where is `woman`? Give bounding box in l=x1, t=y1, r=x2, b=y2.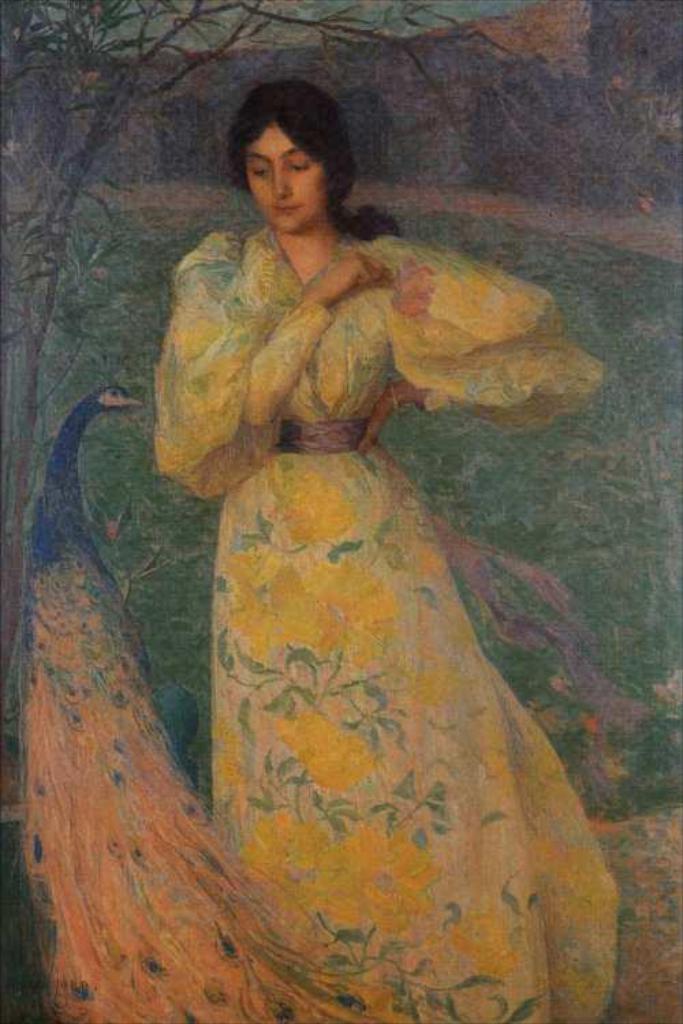
l=98, t=70, r=628, b=979.
